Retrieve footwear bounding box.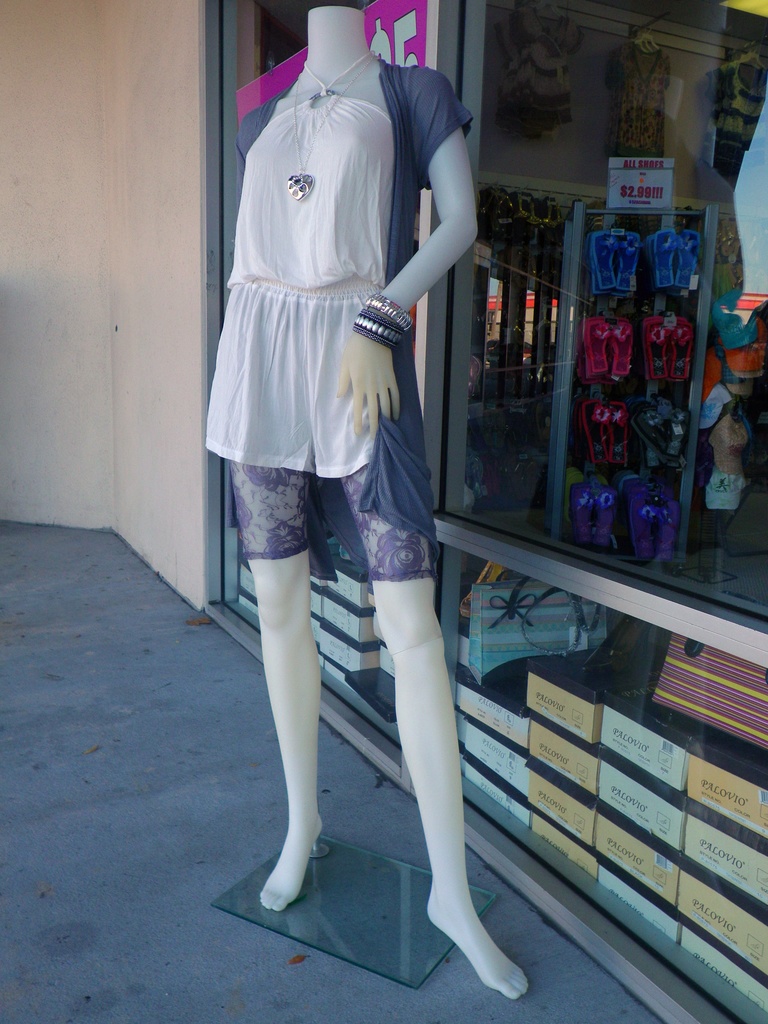
Bounding box: (680, 230, 706, 289).
